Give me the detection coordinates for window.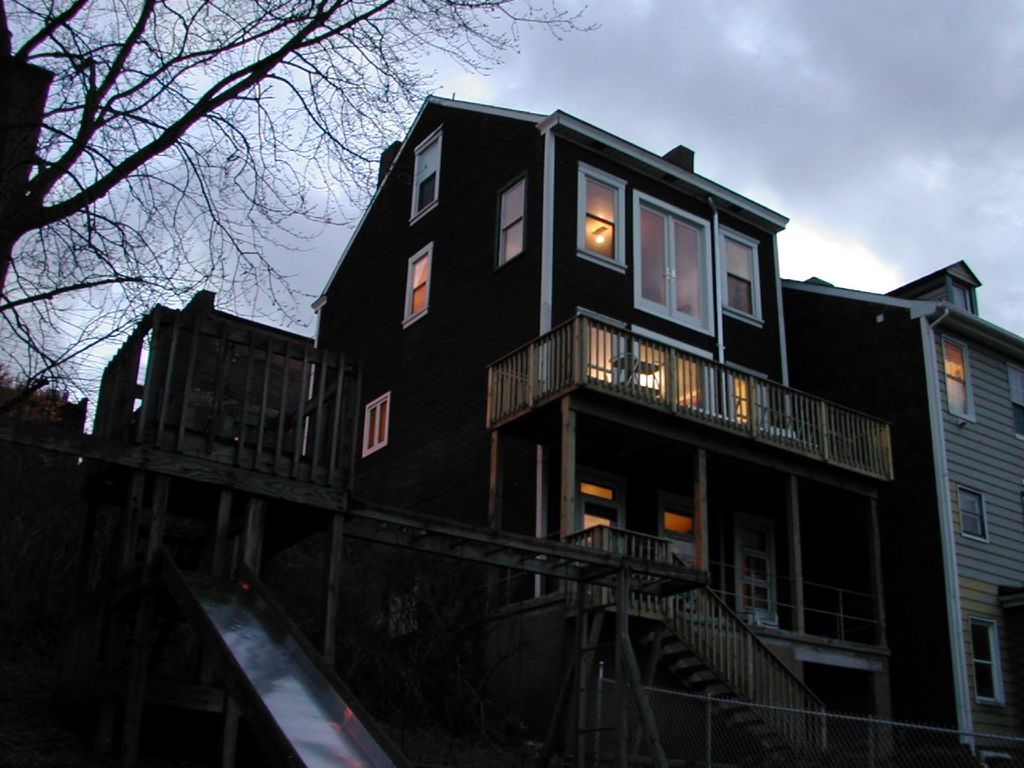
409, 130, 442, 226.
